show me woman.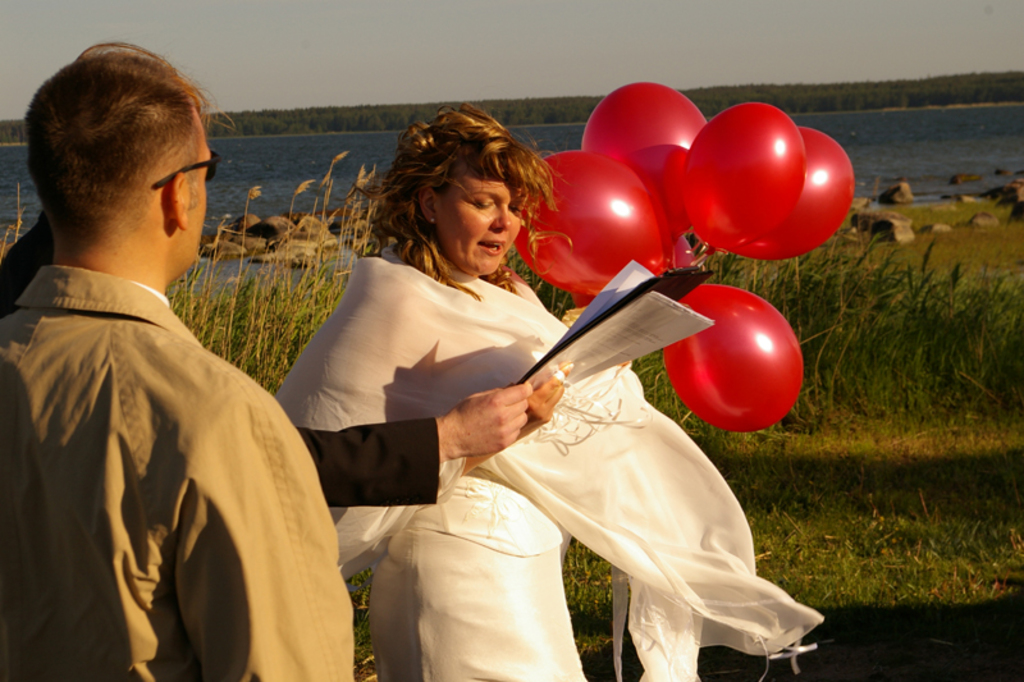
woman is here: bbox(270, 99, 832, 681).
